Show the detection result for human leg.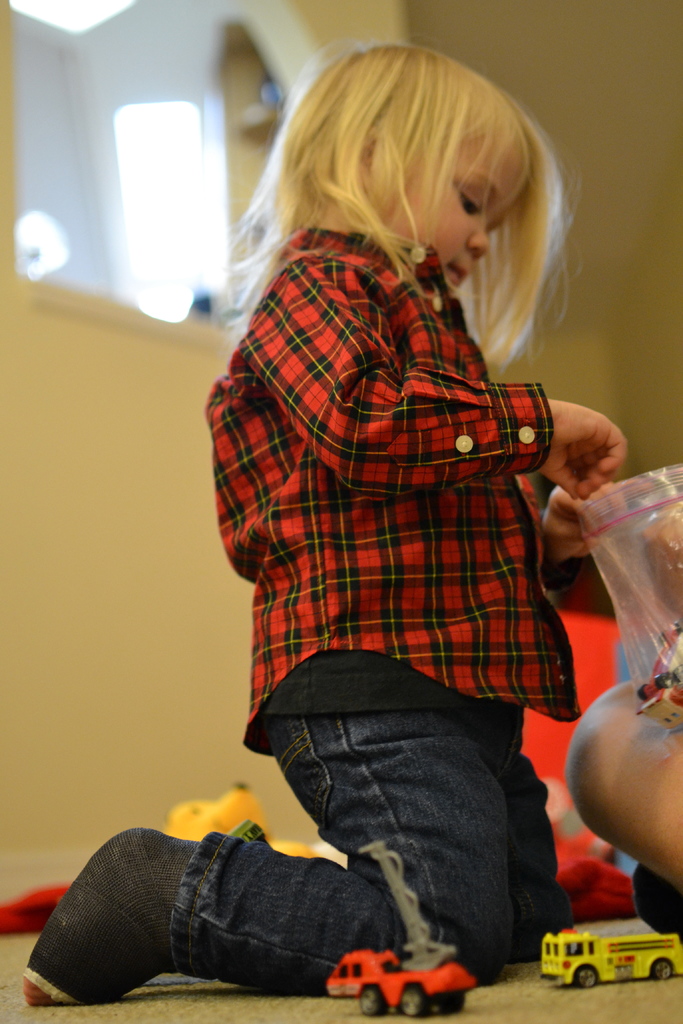
<box>24,712,509,989</box>.
